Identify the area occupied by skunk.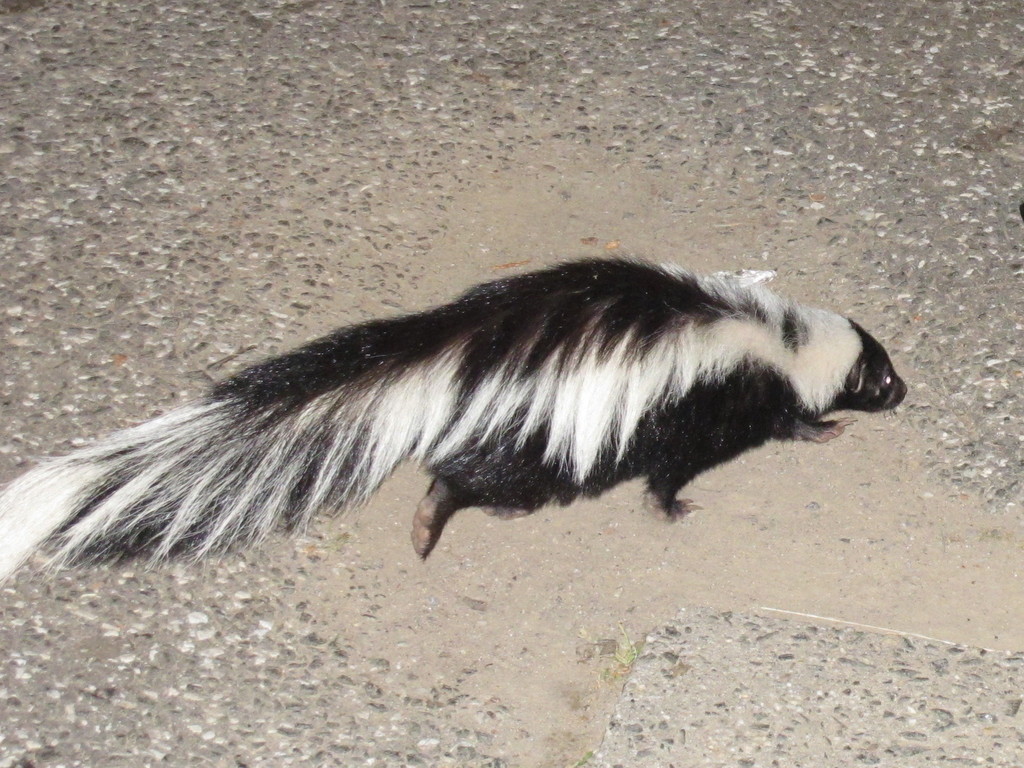
Area: 0 248 917 580.
